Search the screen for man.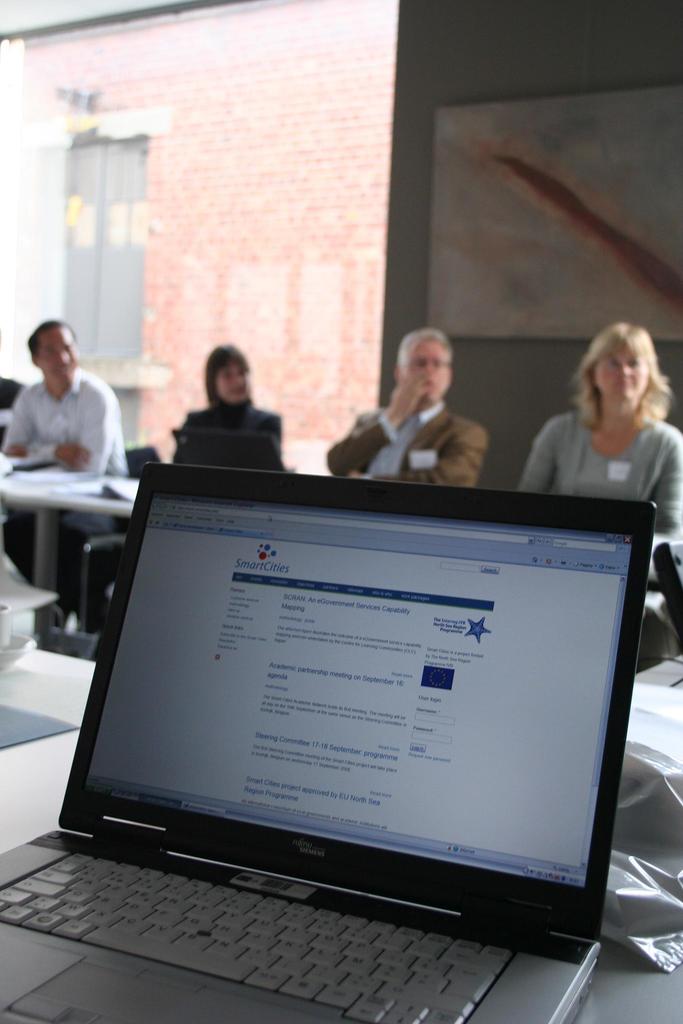
Found at [327, 326, 486, 494].
